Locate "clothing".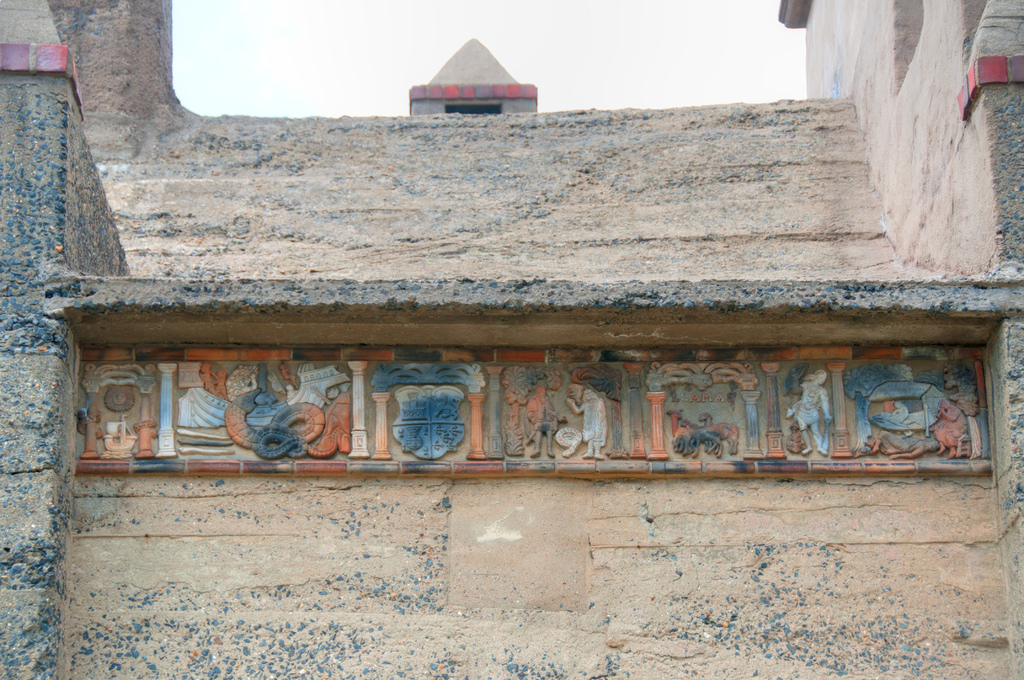
Bounding box: l=792, t=385, r=831, b=451.
